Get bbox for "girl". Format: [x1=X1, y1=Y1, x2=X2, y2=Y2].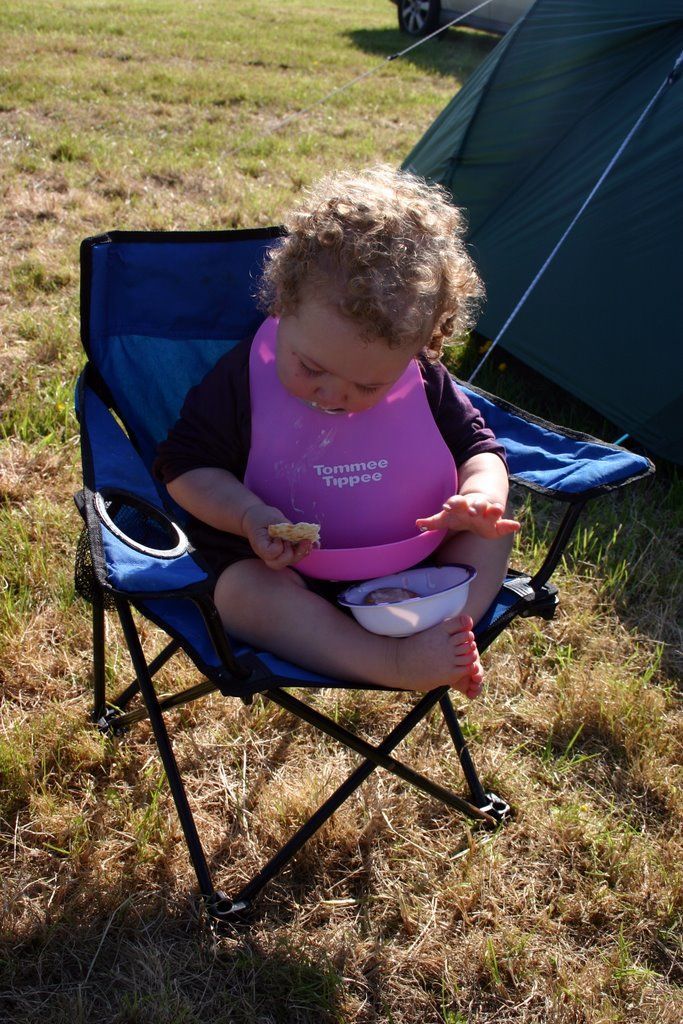
[x1=155, y1=162, x2=525, y2=703].
